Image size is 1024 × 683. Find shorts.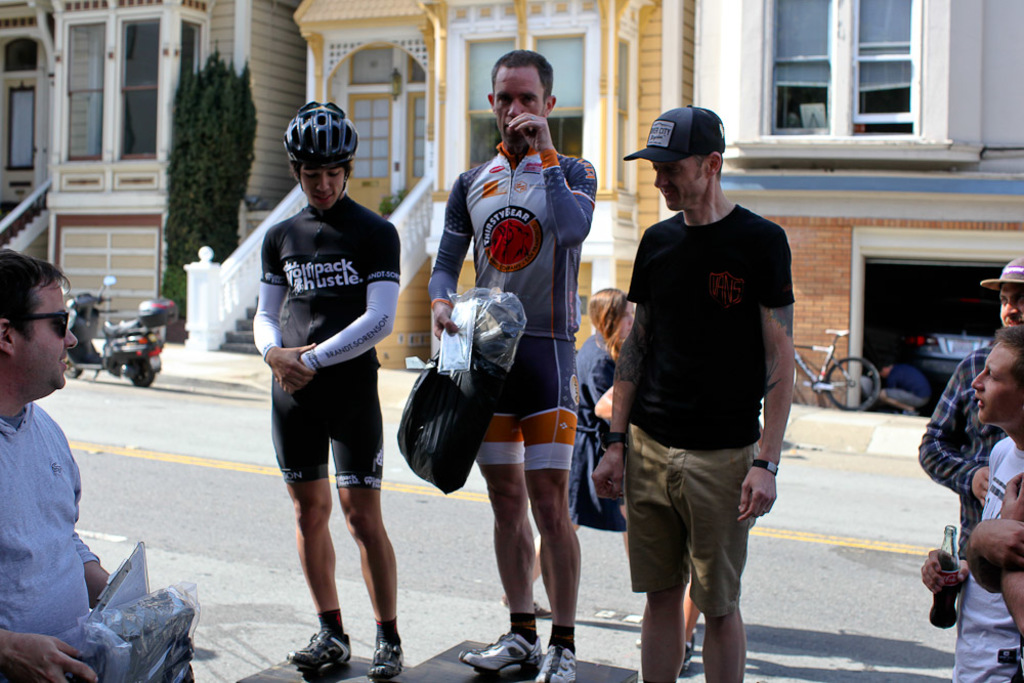
pyautogui.locateOnScreen(268, 354, 396, 497).
